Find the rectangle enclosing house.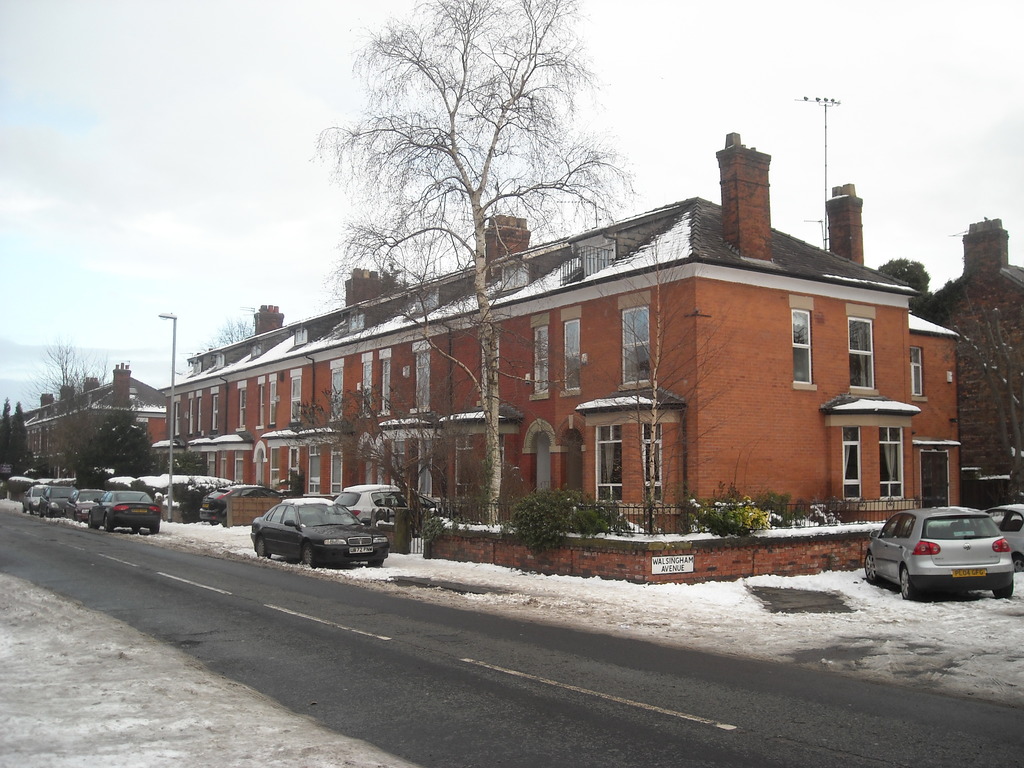
box=[587, 199, 743, 499].
